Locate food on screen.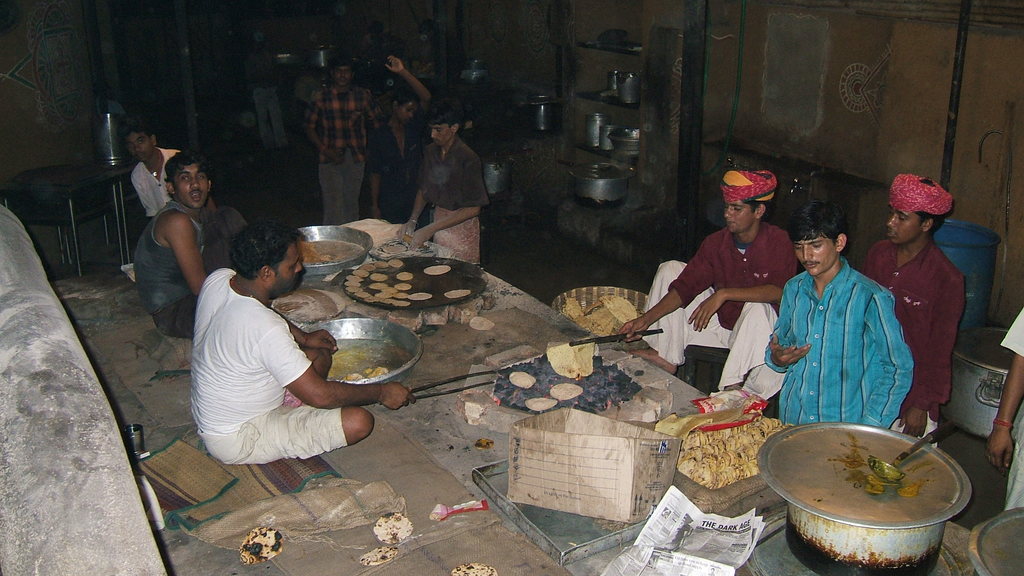
On screen at l=450, t=561, r=497, b=575.
